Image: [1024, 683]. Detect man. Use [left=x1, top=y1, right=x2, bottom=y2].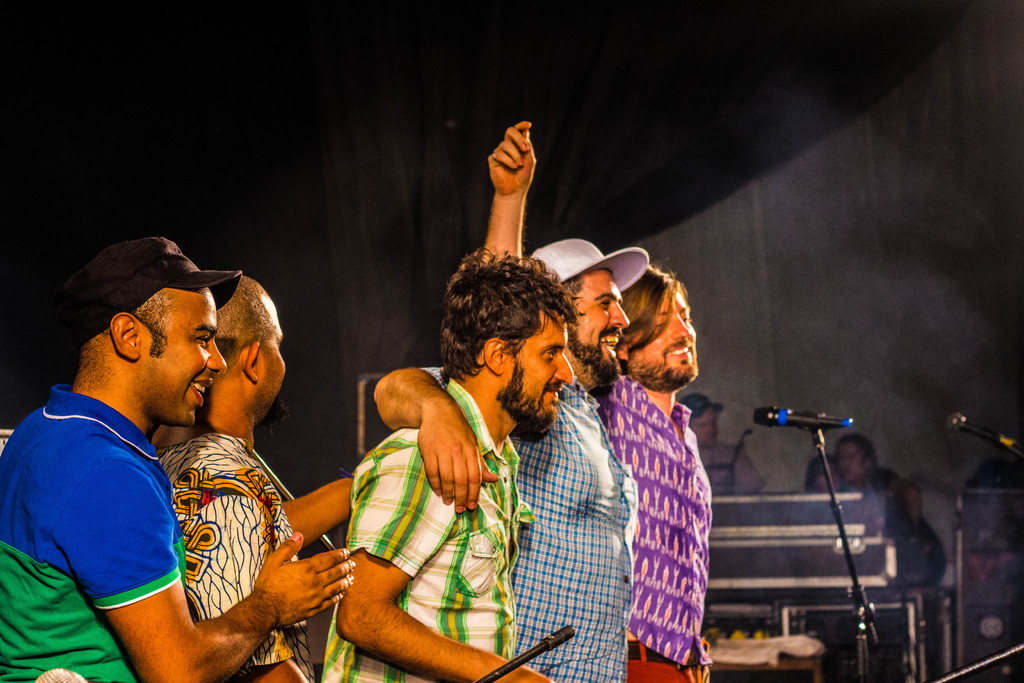
[left=374, top=236, right=649, bottom=682].
